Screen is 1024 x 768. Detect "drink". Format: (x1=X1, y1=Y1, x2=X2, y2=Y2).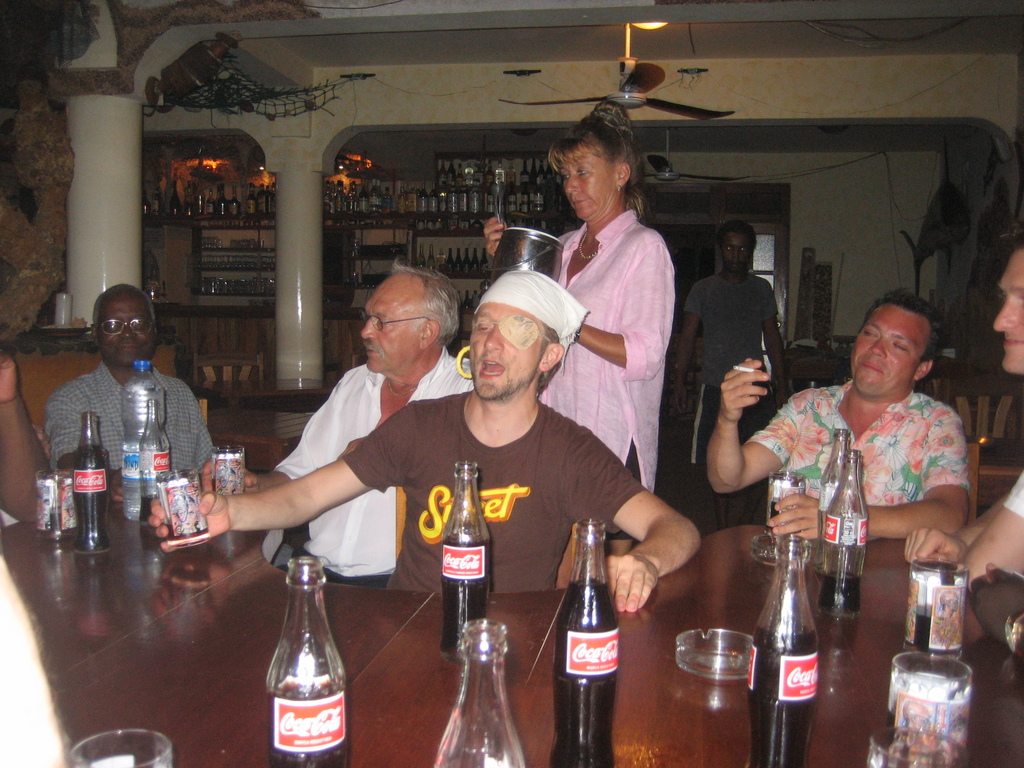
(x1=556, y1=584, x2=620, y2=767).
